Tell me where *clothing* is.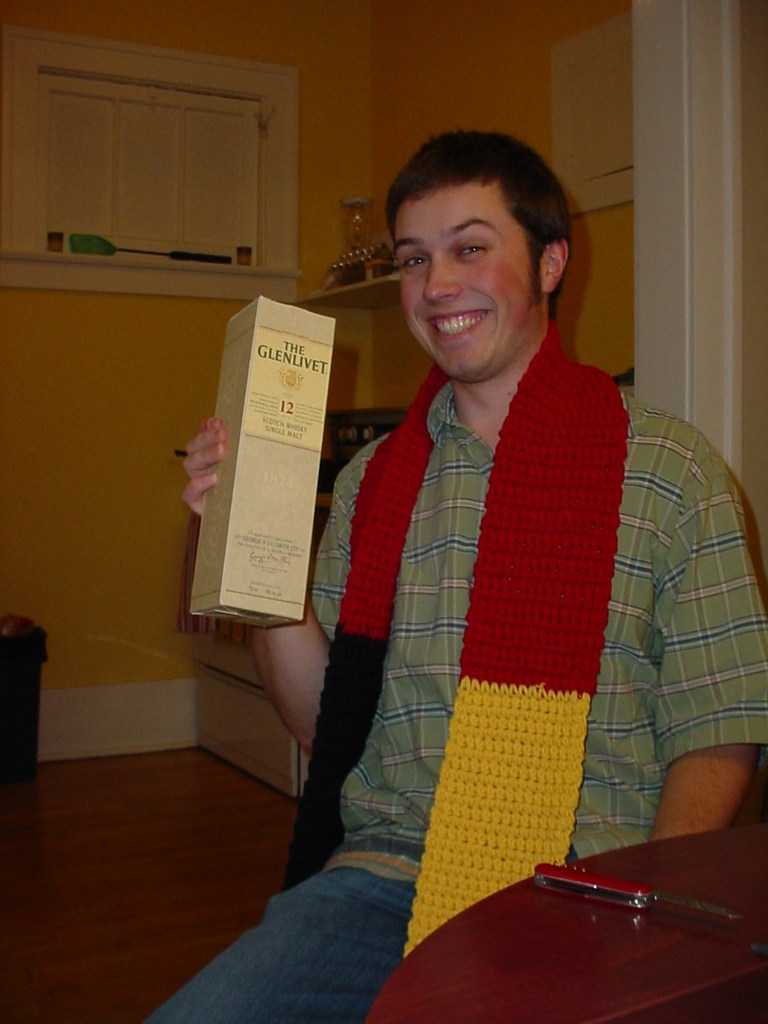
*clothing* is at BBox(138, 315, 767, 1023).
